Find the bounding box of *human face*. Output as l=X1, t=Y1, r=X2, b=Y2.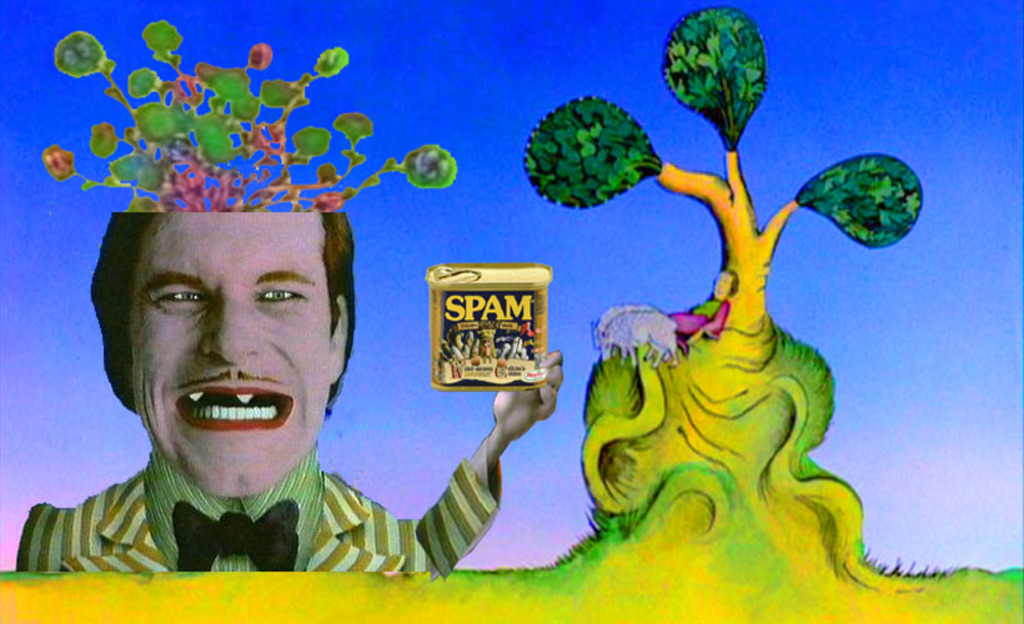
l=125, t=210, r=333, b=500.
